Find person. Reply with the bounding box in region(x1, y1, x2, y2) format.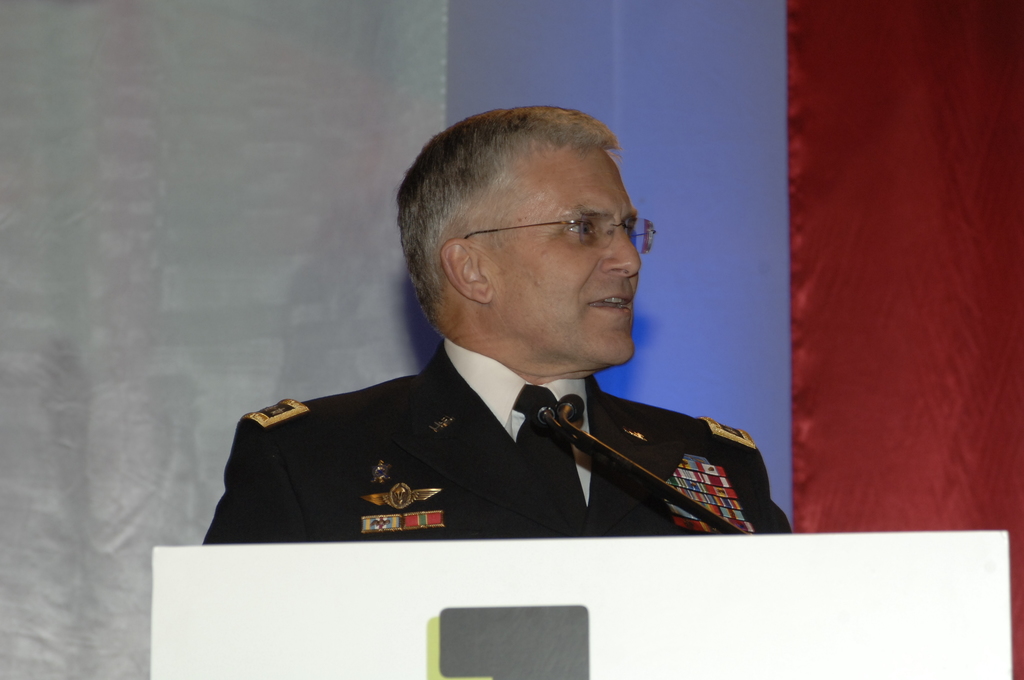
region(217, 252, 800, 554).
